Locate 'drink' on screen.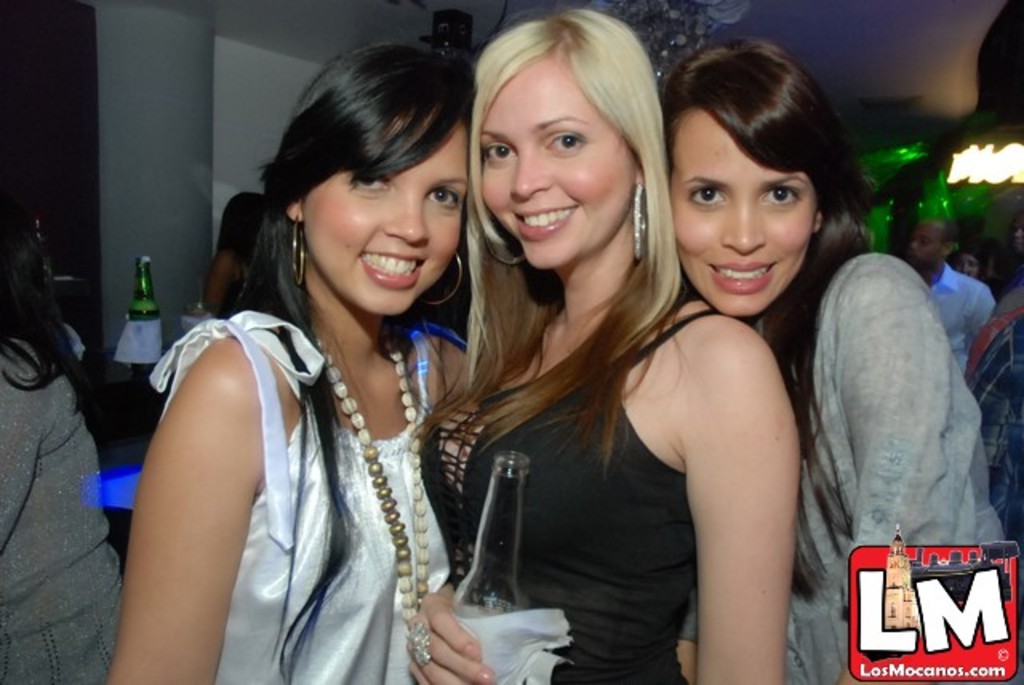
On screen at (x1=123, y1=261, x2=155, y2=371).
